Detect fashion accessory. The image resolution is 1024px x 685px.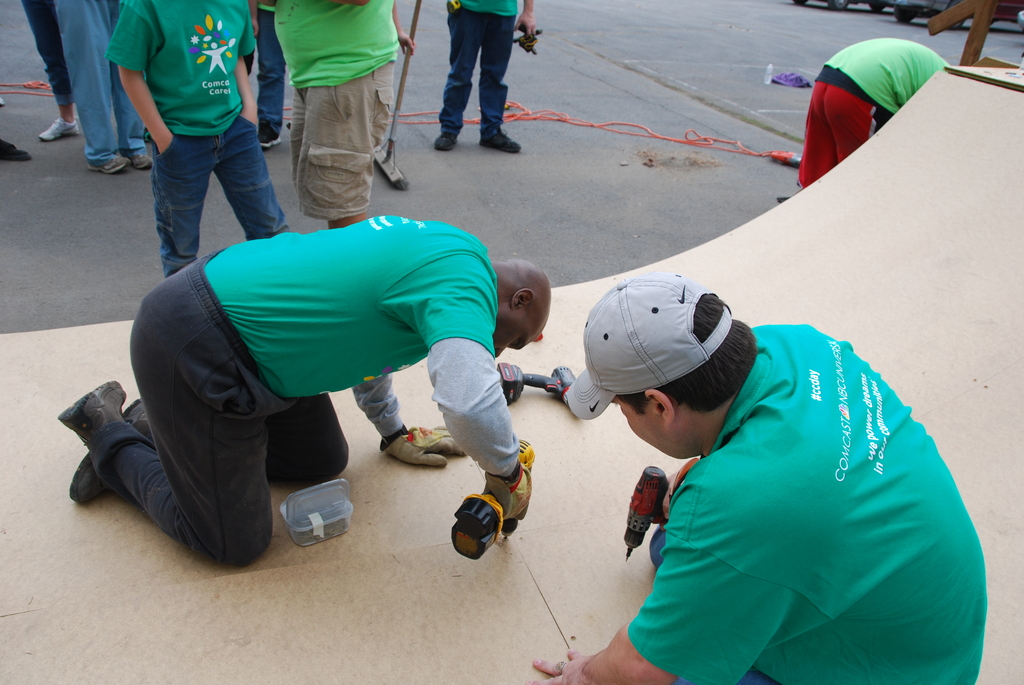
(86, 156, 131, 174).
